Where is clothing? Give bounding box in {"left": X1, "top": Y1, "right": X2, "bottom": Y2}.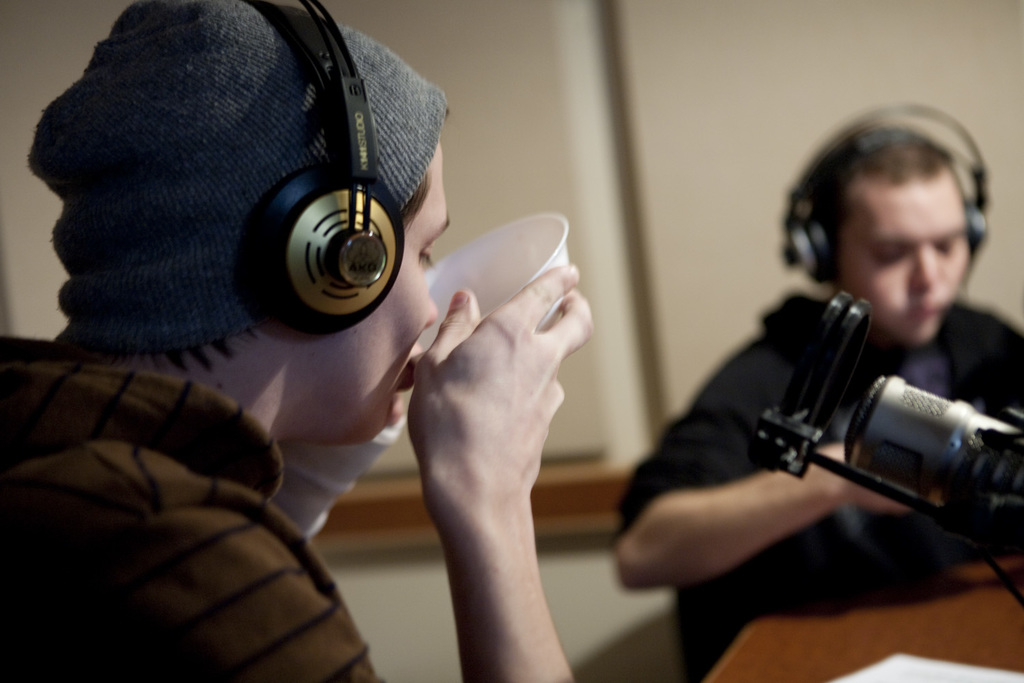
{"left": 0, "top": 332, "right": 388, "bottom": 682}.
